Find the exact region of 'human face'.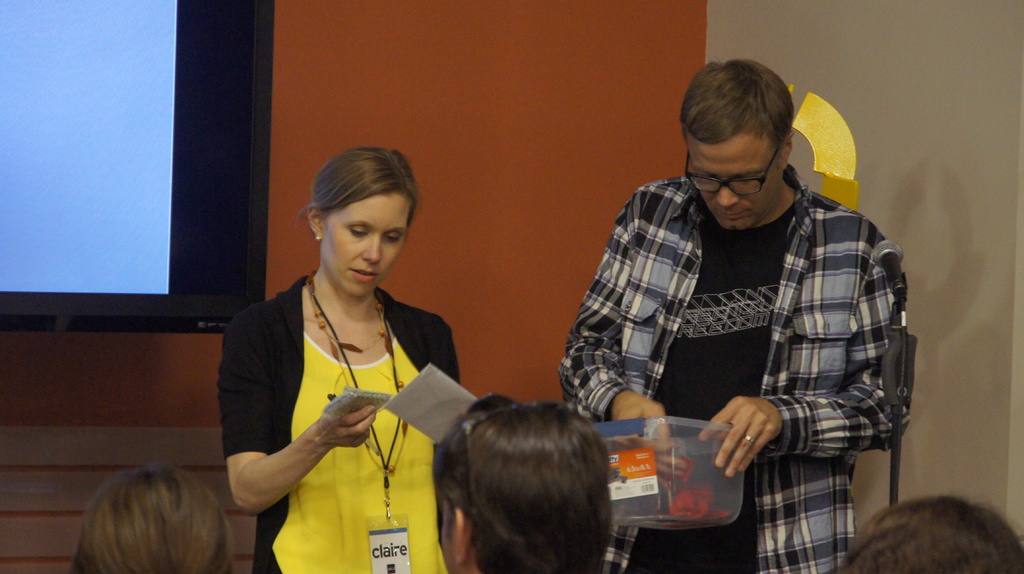
Exact region: bbox=[687, 131, 783, 234].
